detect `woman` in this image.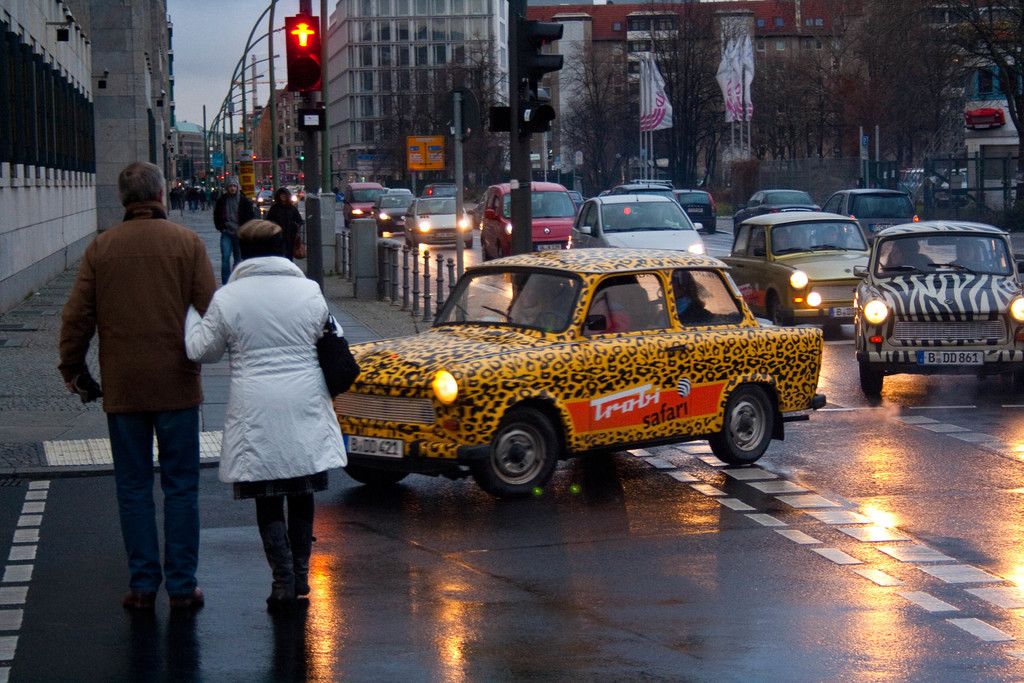
Detection: {"x1": 266, "y1": 188, "x2": 309, "y2": 267}.
